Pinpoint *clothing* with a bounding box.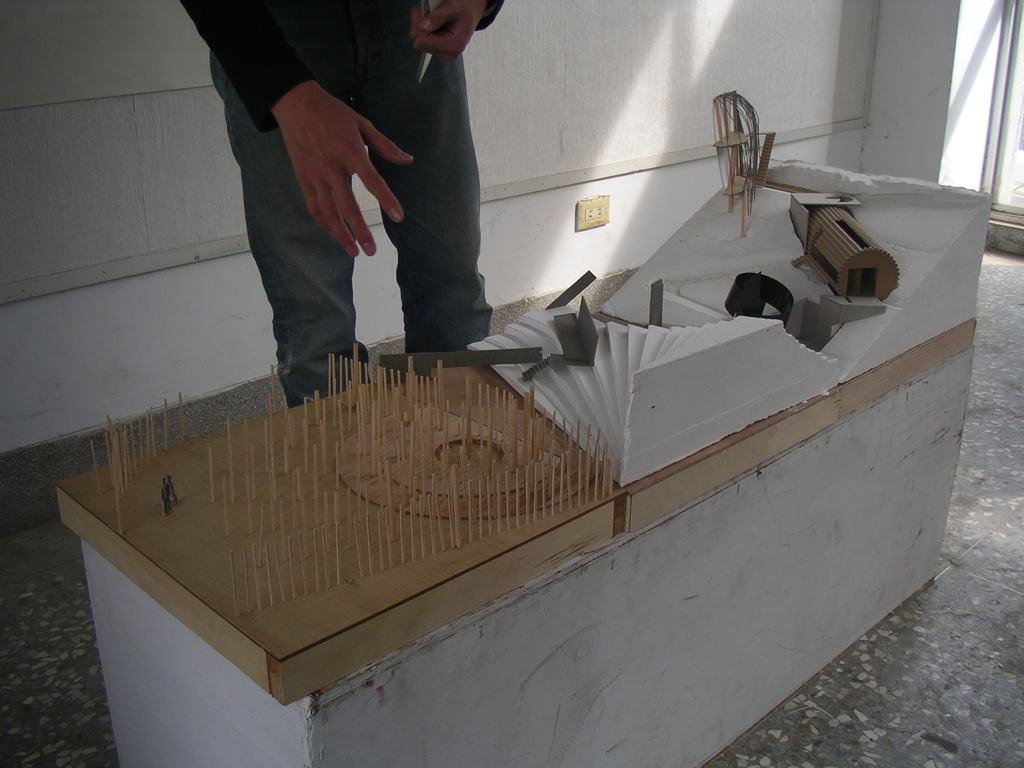
<box>183,0,490,405</box>.
